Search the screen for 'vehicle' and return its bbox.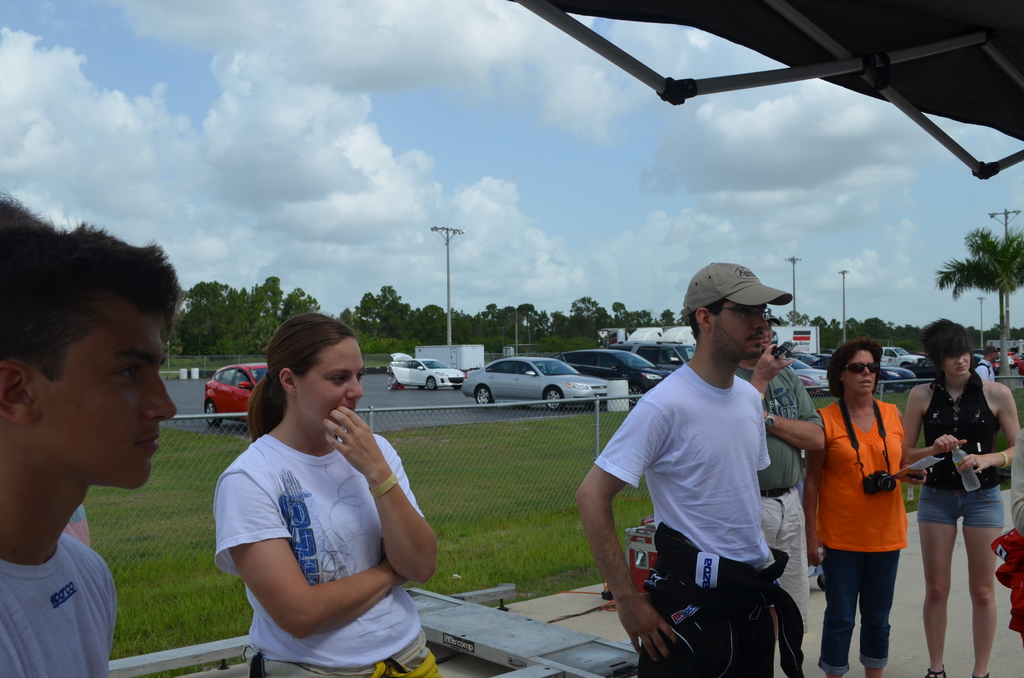
Found: (458,352,615,410).
